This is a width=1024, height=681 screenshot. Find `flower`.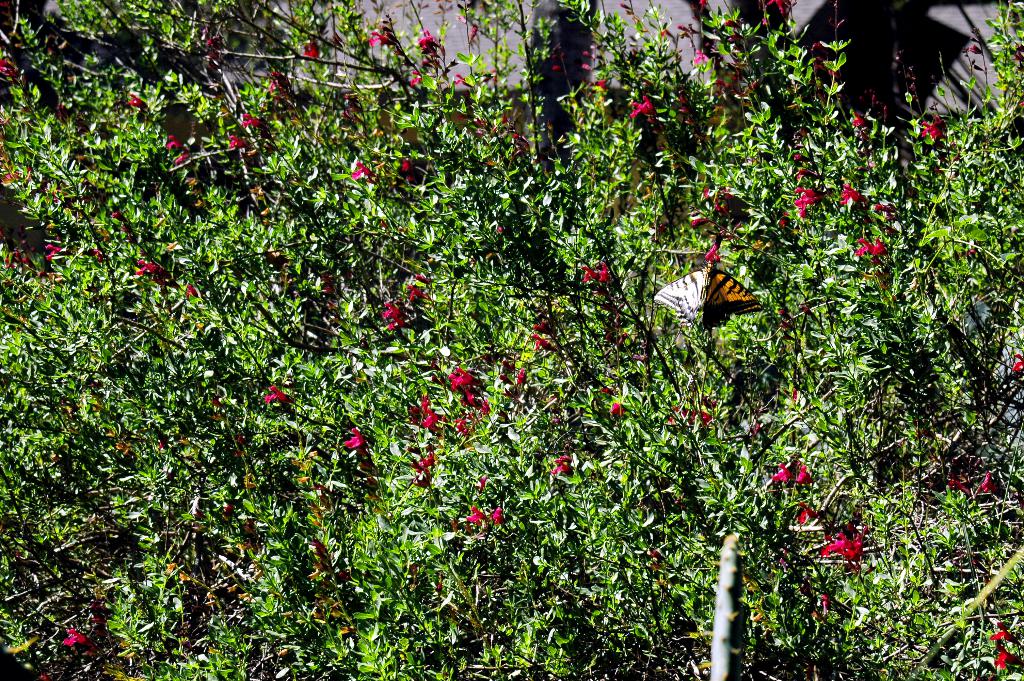
Bounding box: bbox=[582, 267, 596, 284].
